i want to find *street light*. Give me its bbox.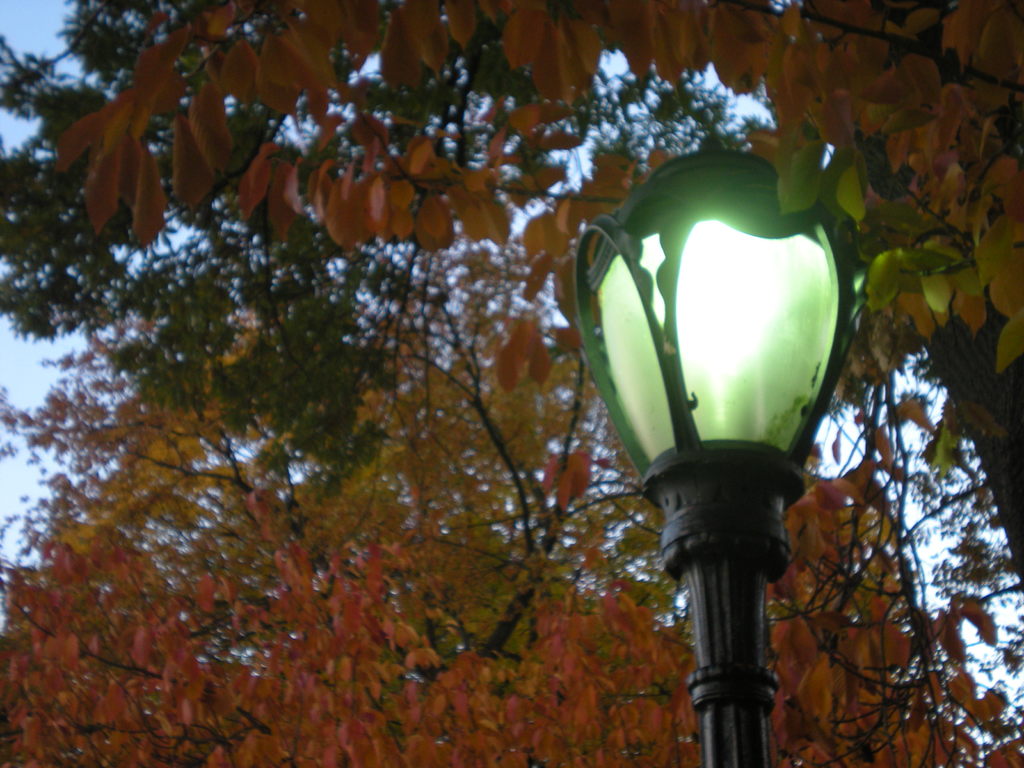
573,134,875,767.
